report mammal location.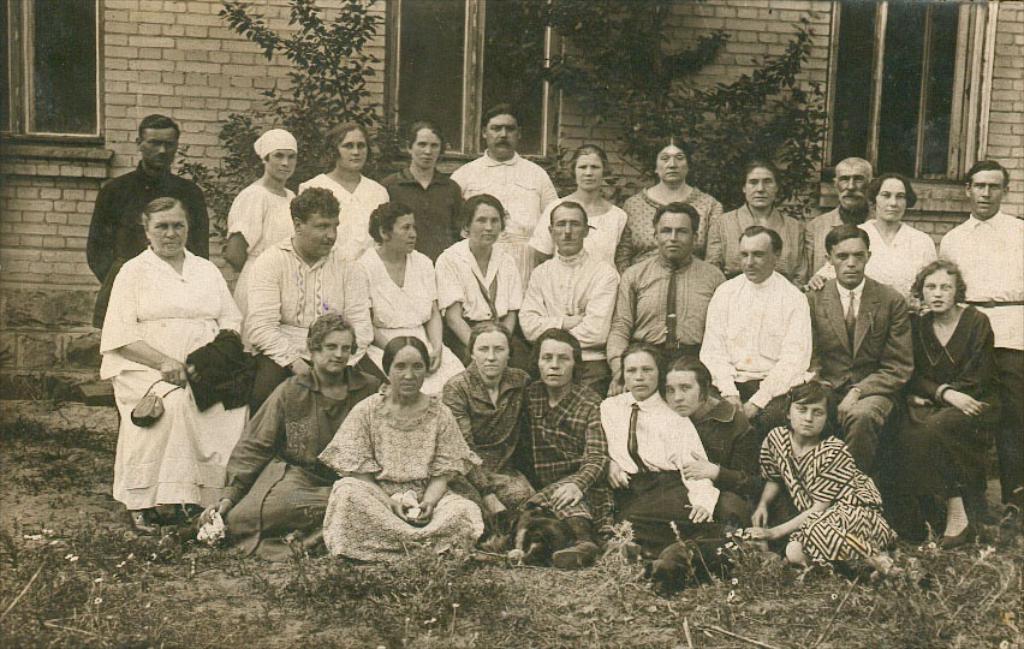
Report: 623 131 725 263.
